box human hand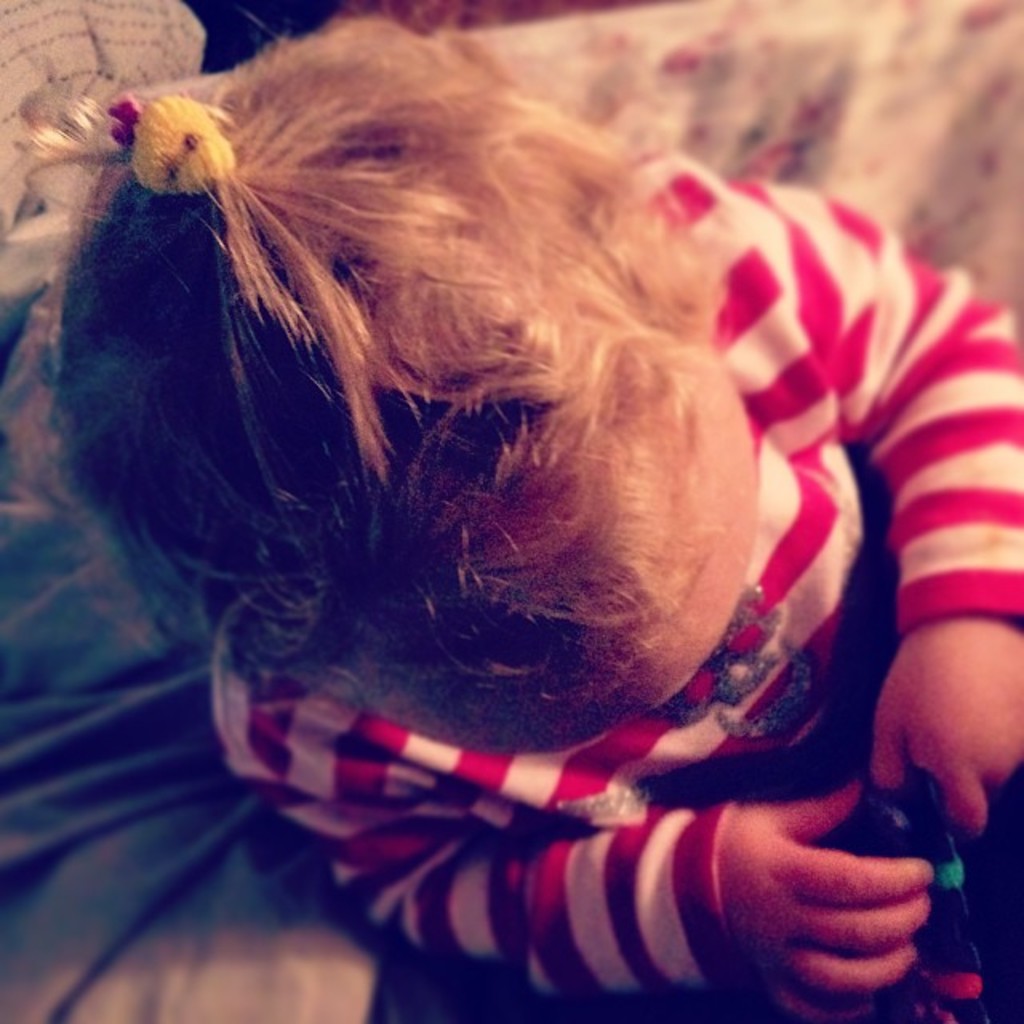
box=[870, 613, 1022, 829]
